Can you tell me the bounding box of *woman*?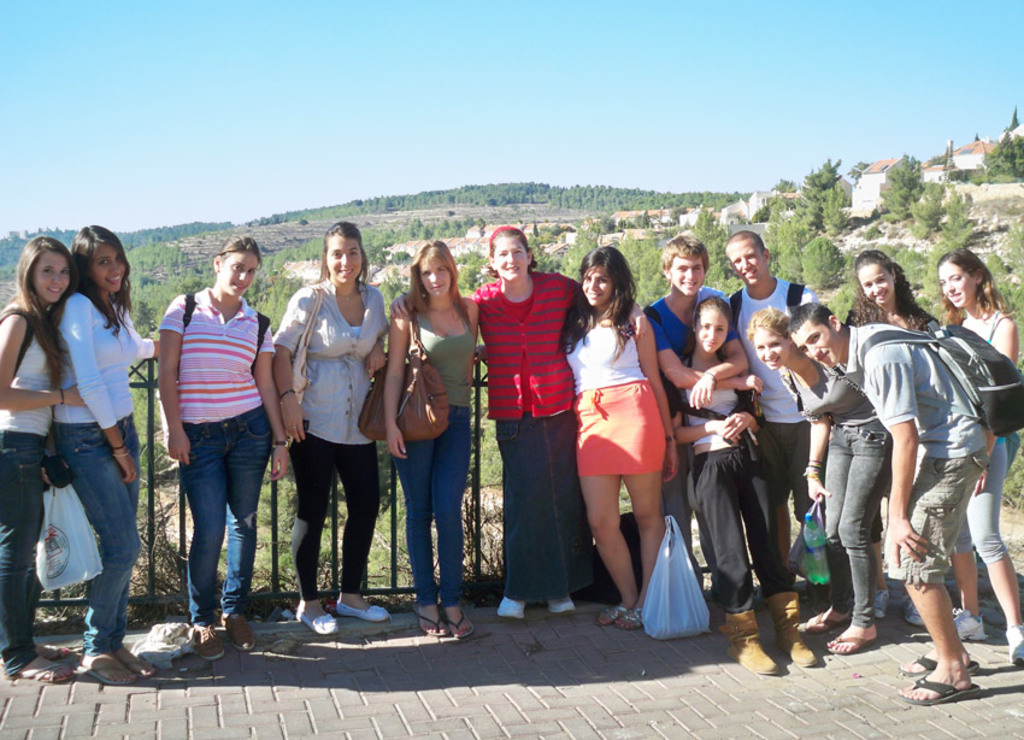
left=270, top=219, right=399, bottom=638.
